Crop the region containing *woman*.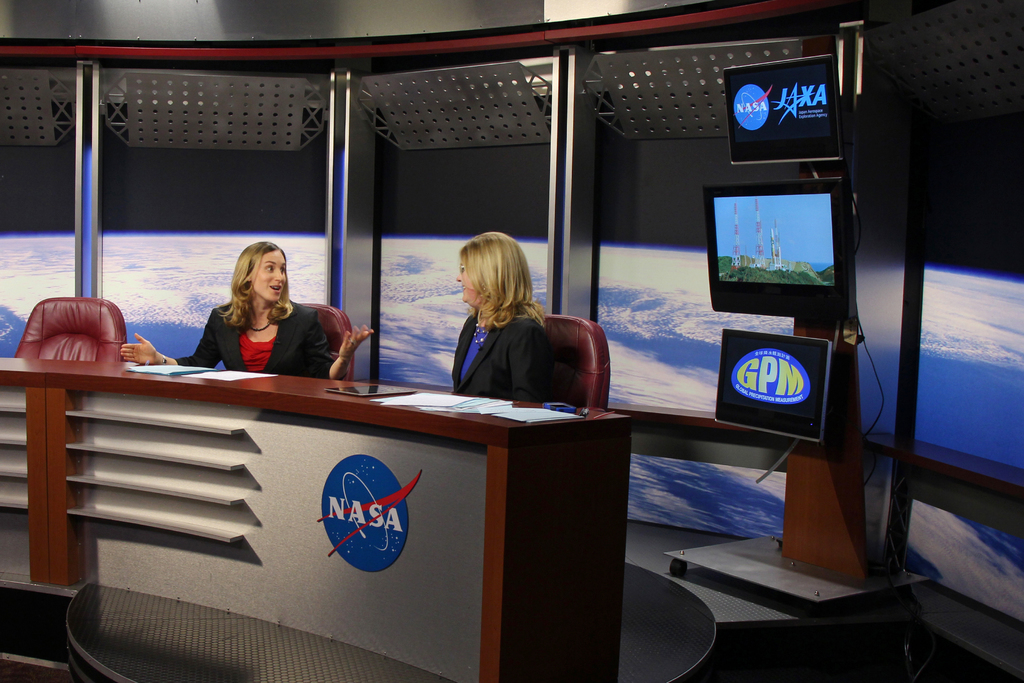
Crop region: detection(433, 226, 591, 418).
